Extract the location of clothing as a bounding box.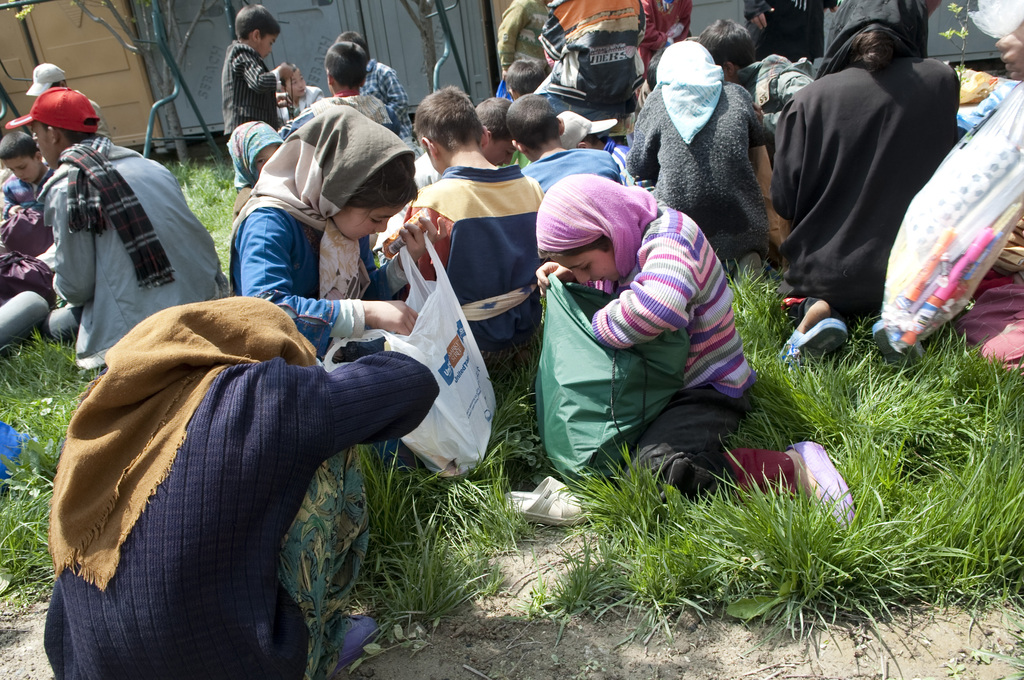
[left=286, top=92, right=399, bottom=137].
